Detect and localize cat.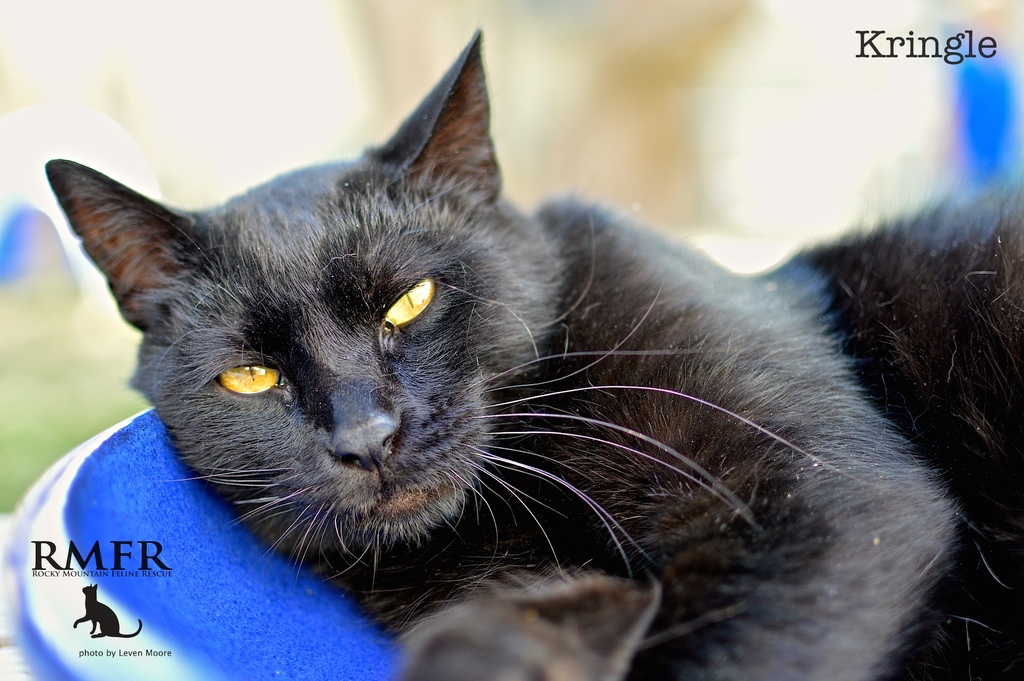
Localized at Rect(70, 576, 149, 643).
